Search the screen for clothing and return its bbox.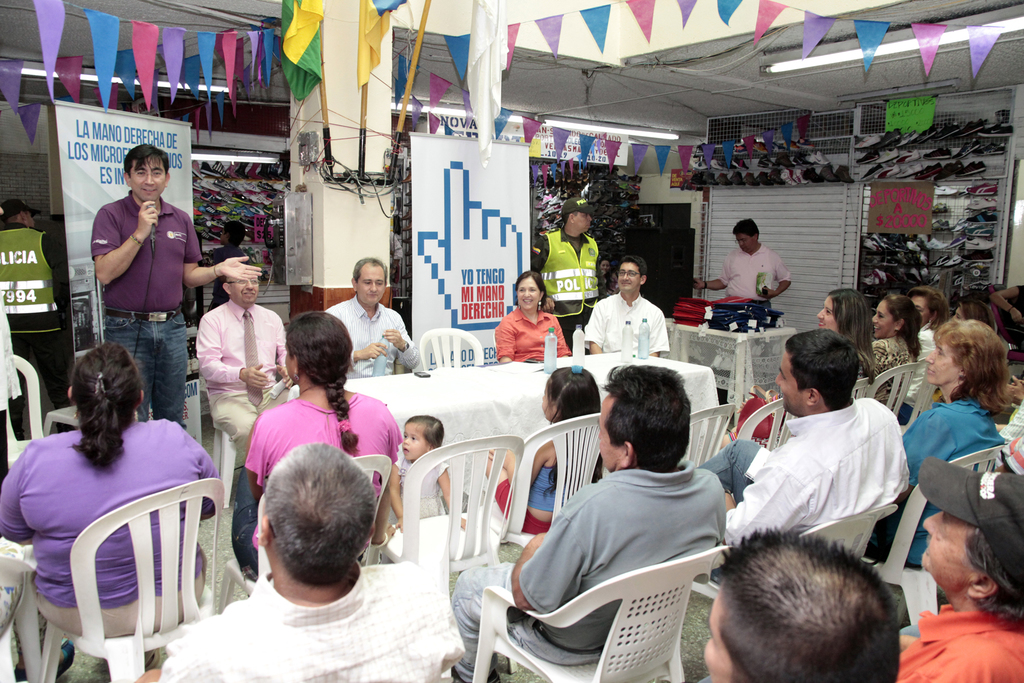
Found: <bbox>868, 331, 909, 381</bbox>.
